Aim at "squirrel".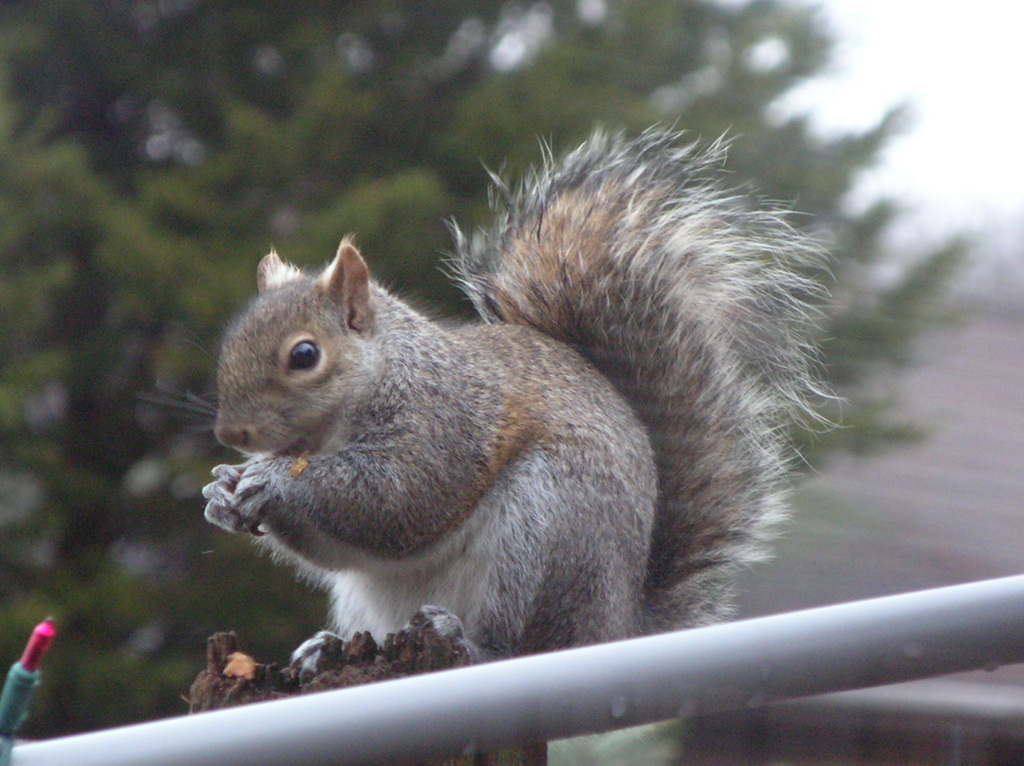
Aimed at box(145, 121, 851, 667).
